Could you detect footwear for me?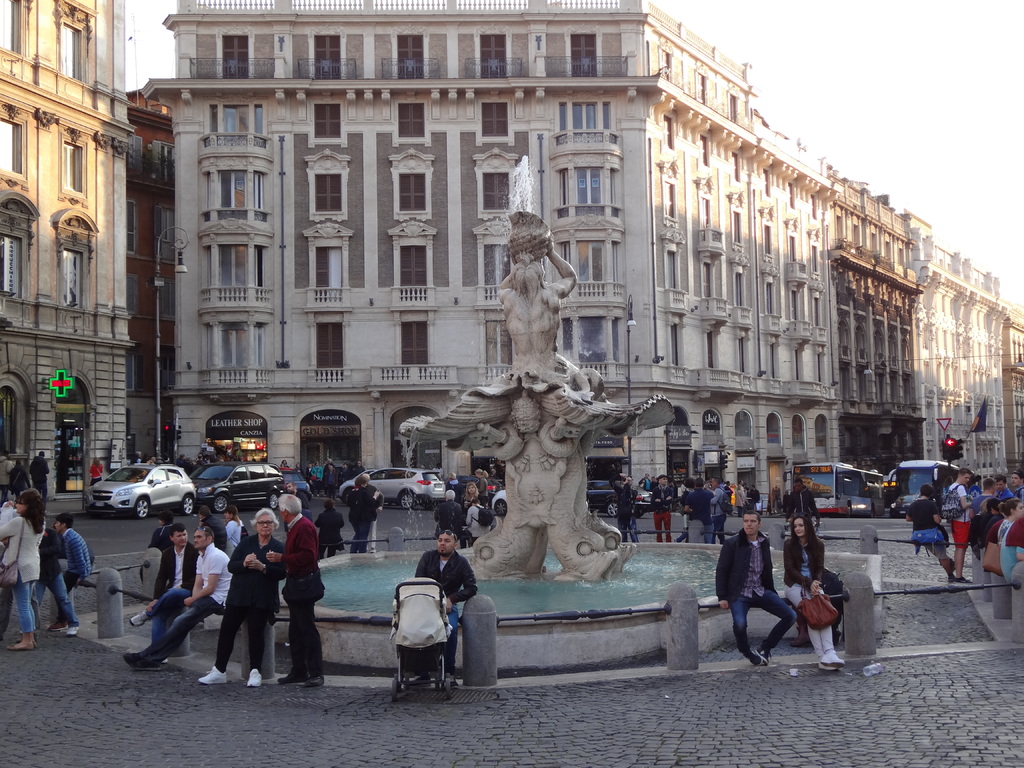
Detection result: bbox=(956, 576, 975, 582).
